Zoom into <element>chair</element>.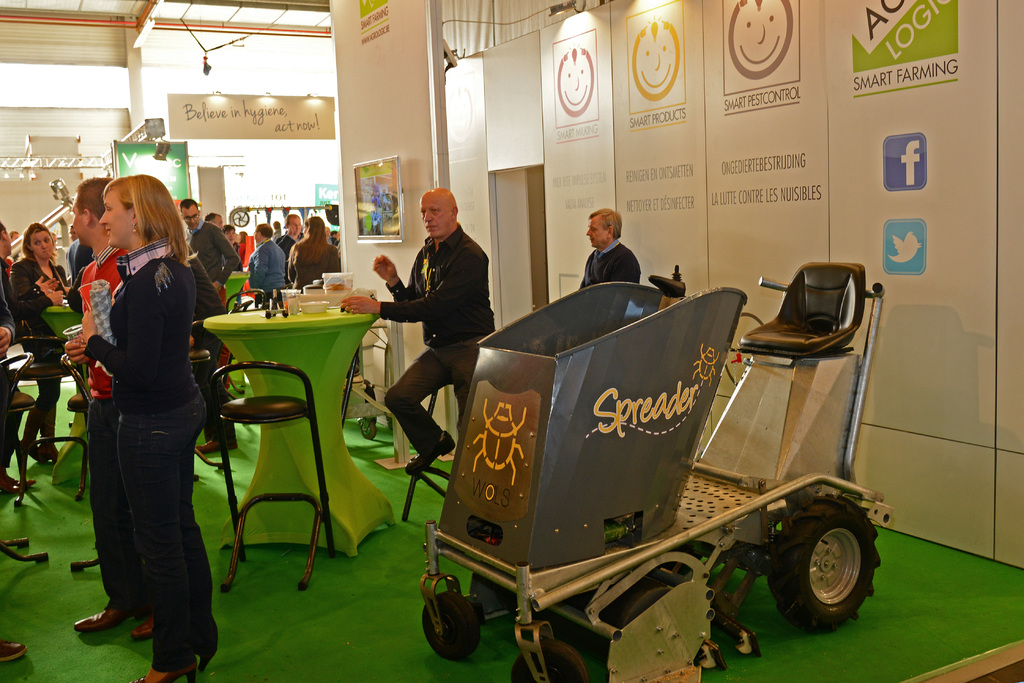
Zoom target: <box>405,387,451,523</box>.
